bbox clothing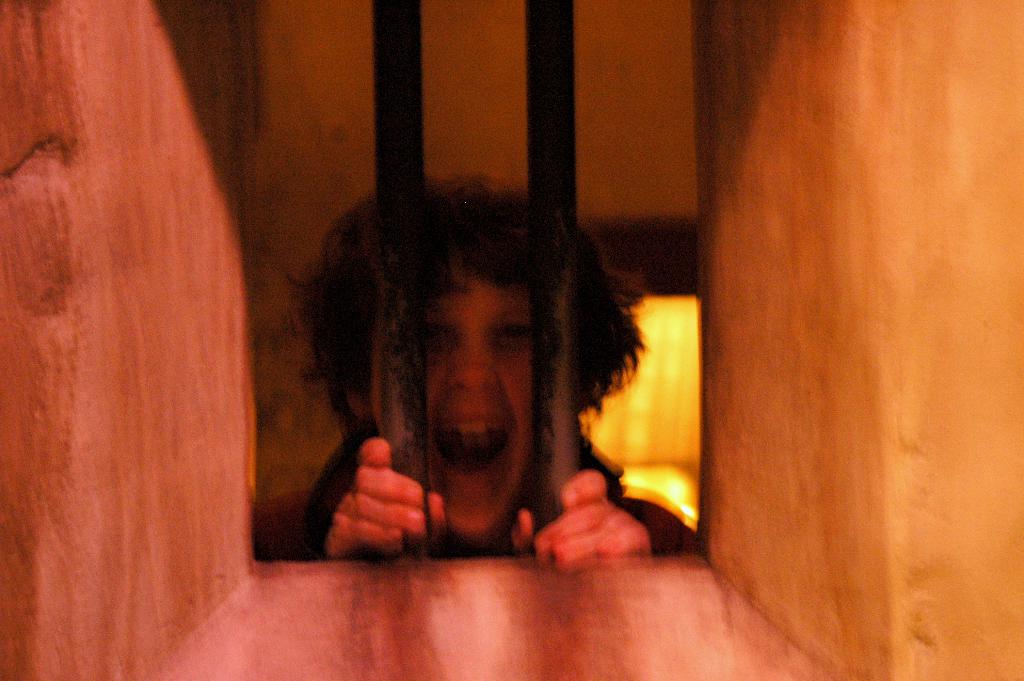
{"left": 259, "top": 328, "right": 714, "bottom": 591}
